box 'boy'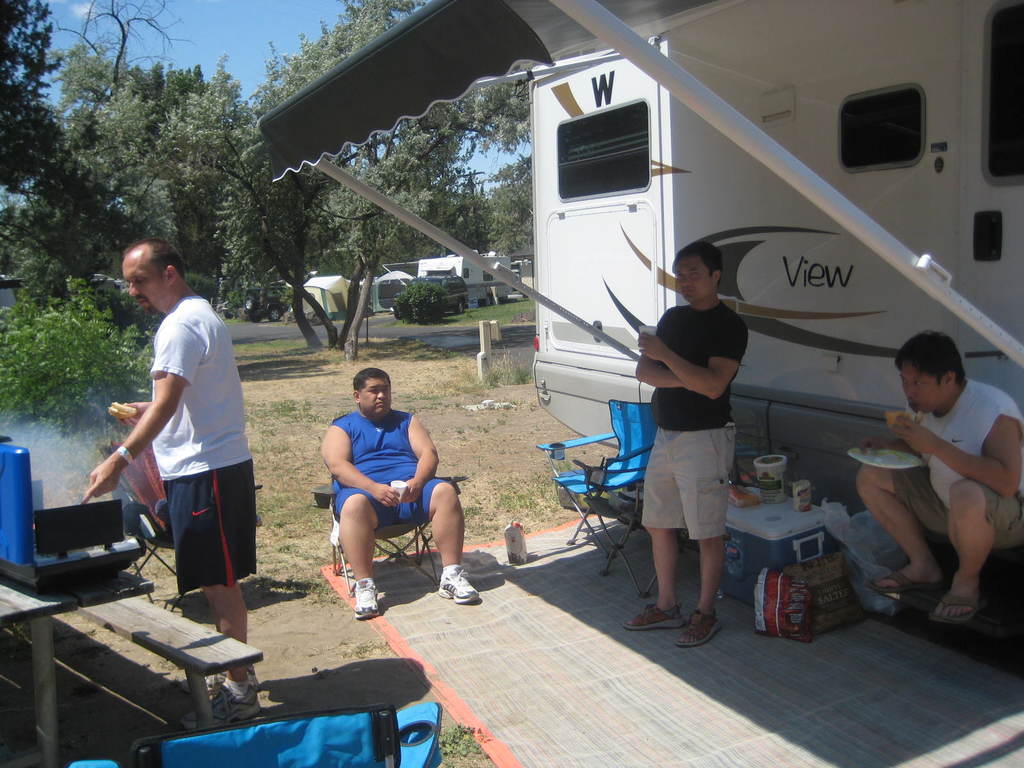
630/244/745/648
